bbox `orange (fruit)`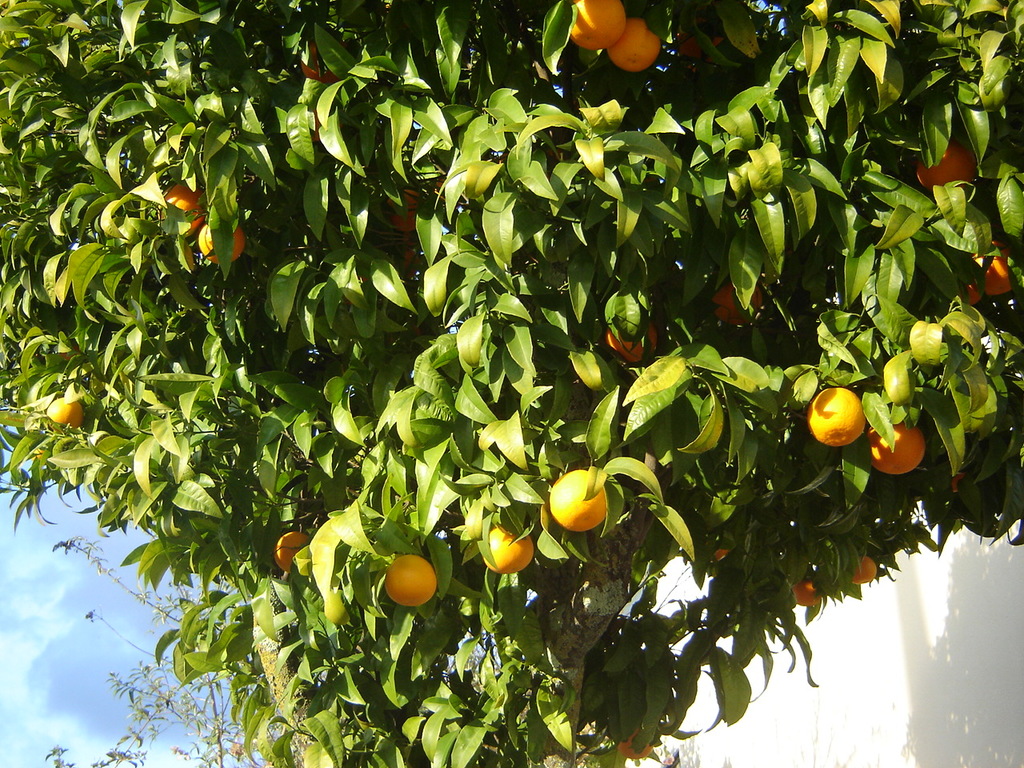
x1=607, y1=14, x2=667, y2=74
